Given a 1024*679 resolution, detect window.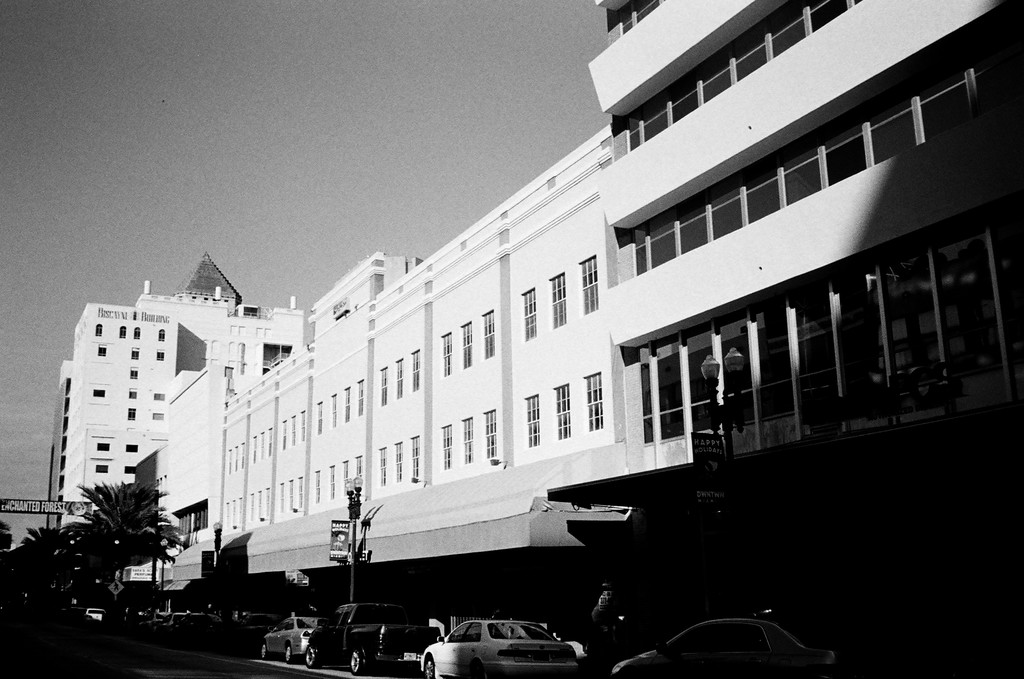
[left=123, top=465, right=136, bottom=477].
